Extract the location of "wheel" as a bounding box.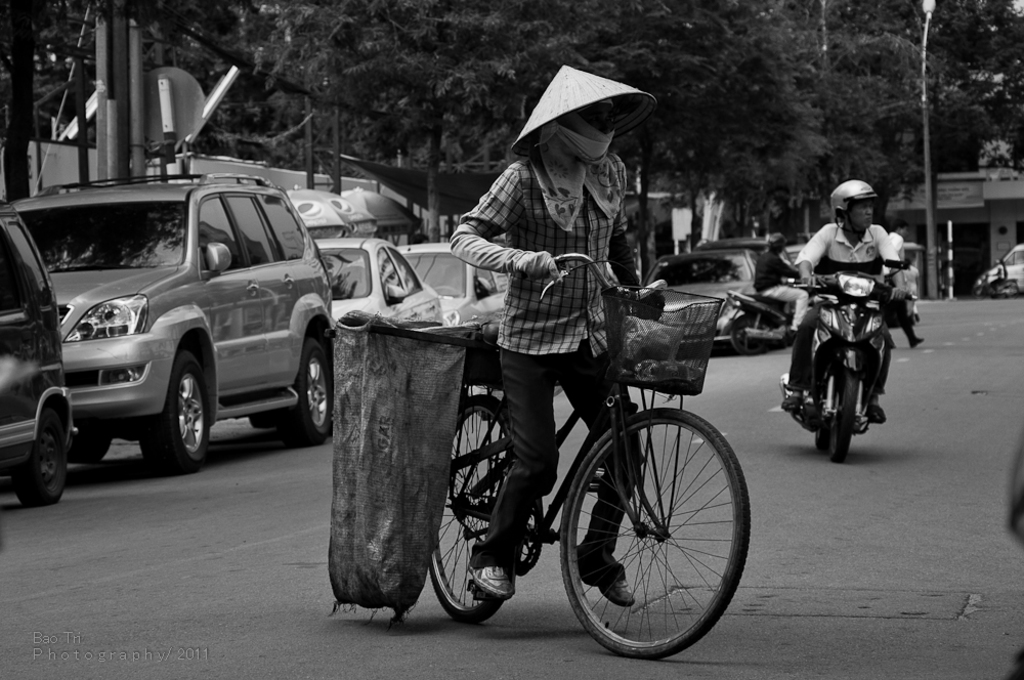
[10, 407, 67, 506].
